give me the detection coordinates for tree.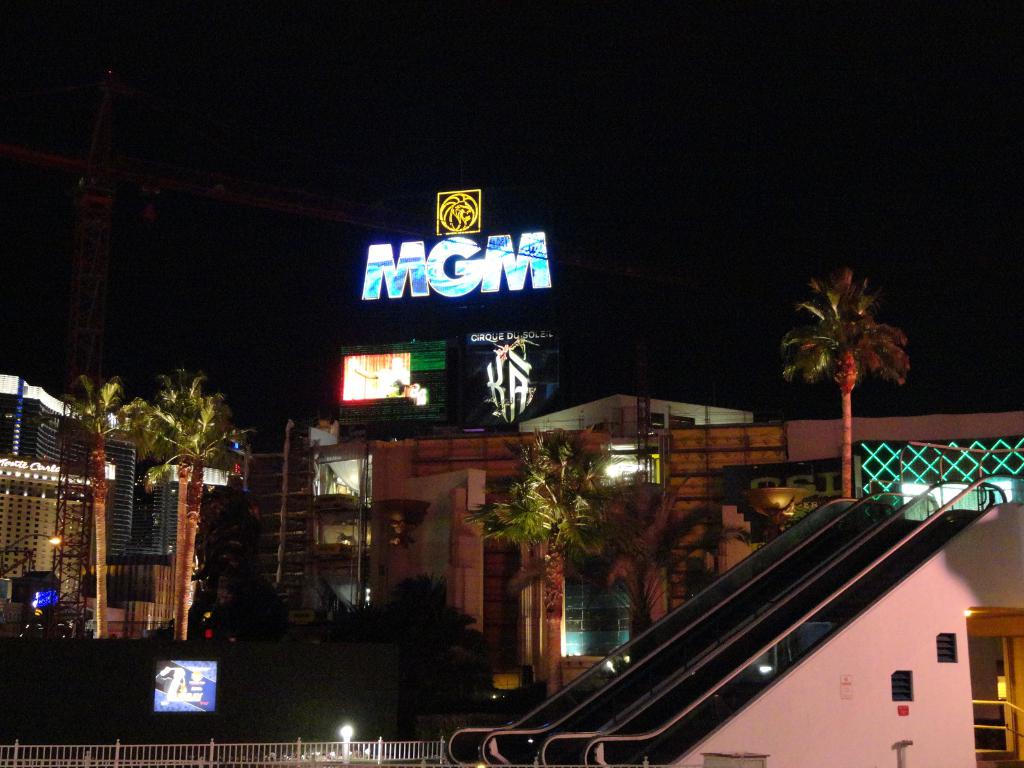
[left=783, top=269, right=909, bottom=500].
